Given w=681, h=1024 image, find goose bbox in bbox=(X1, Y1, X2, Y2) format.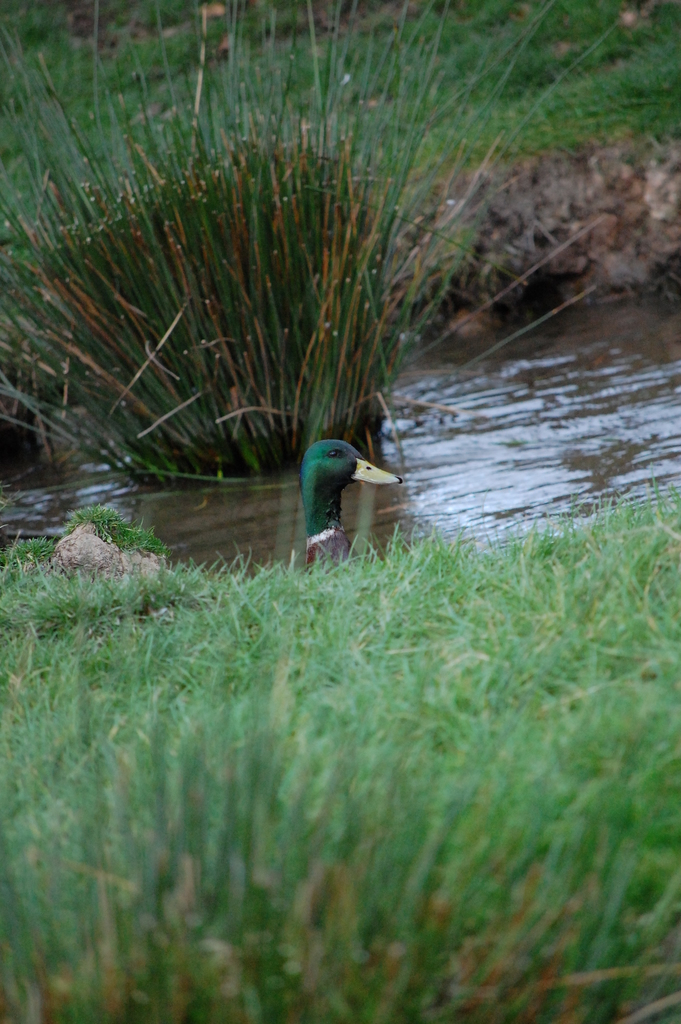
bbox=(296, 426, 413, 579).
